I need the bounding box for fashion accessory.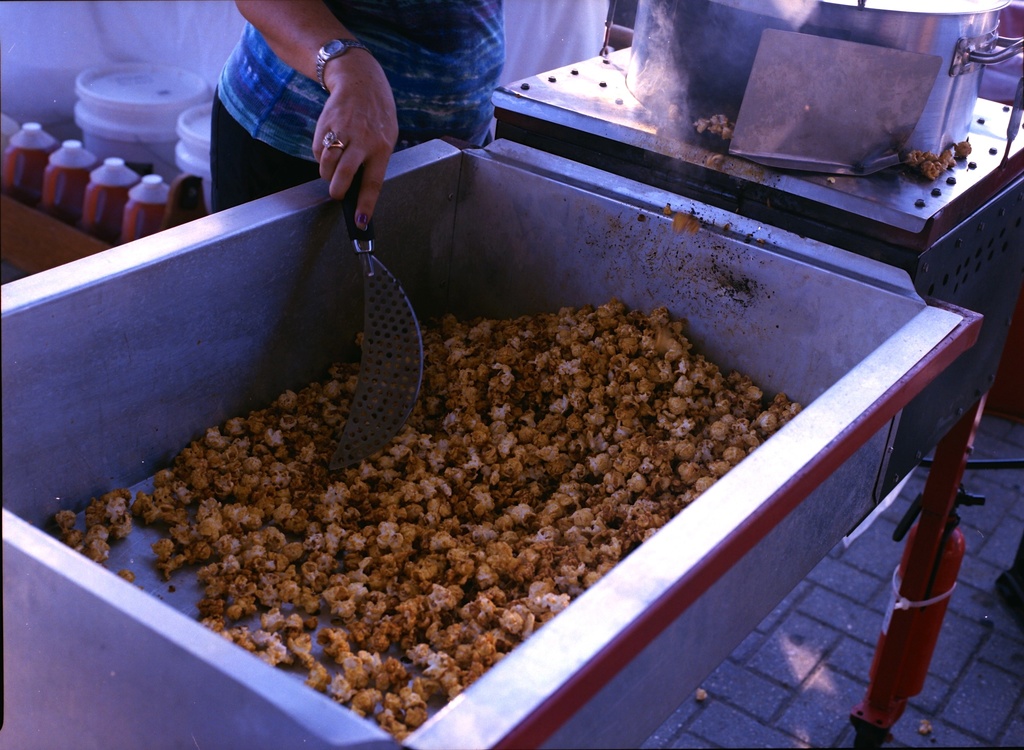
Here it is: locate(317, 35, 370, 89).
